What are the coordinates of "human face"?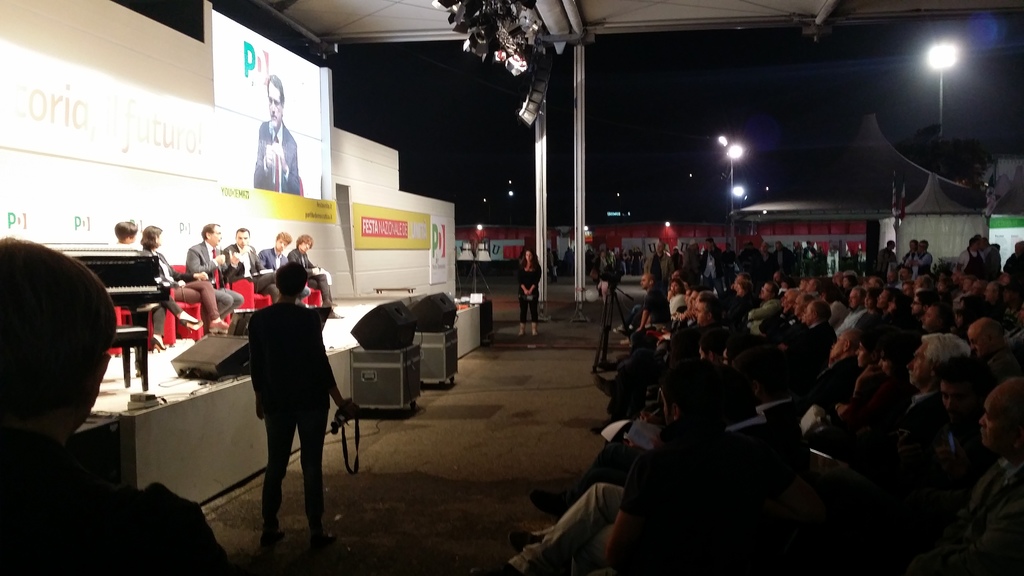
rect(131, 234, 137, 243).
